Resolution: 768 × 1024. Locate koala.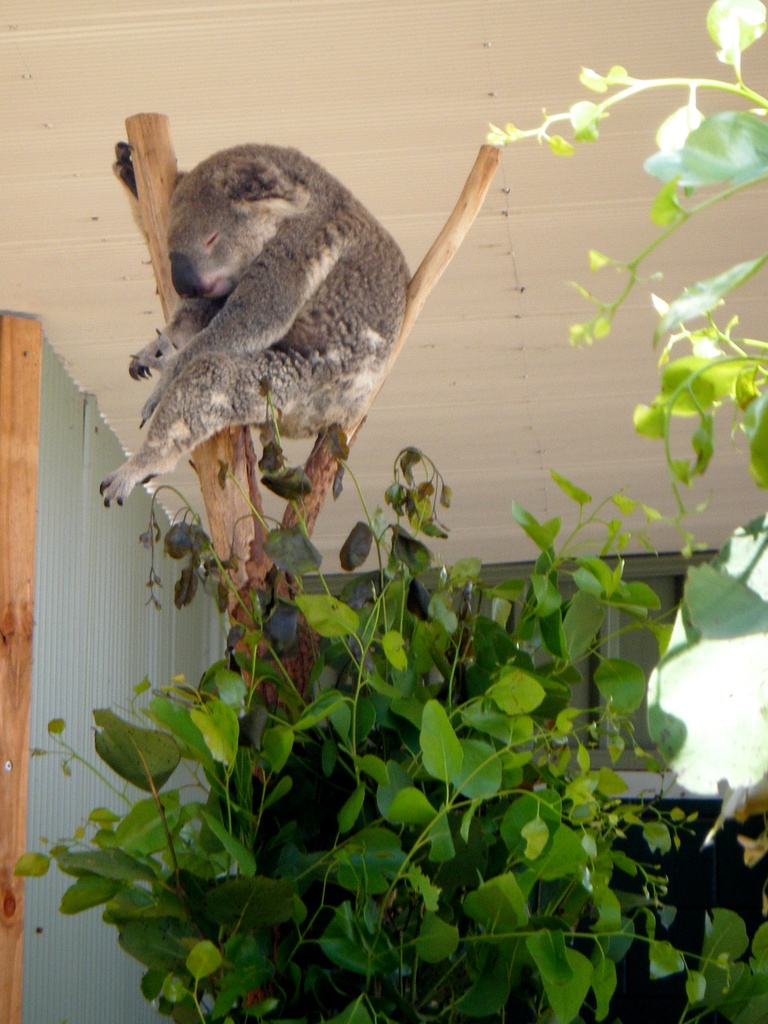
Rect(95, 135, 410, 504).
